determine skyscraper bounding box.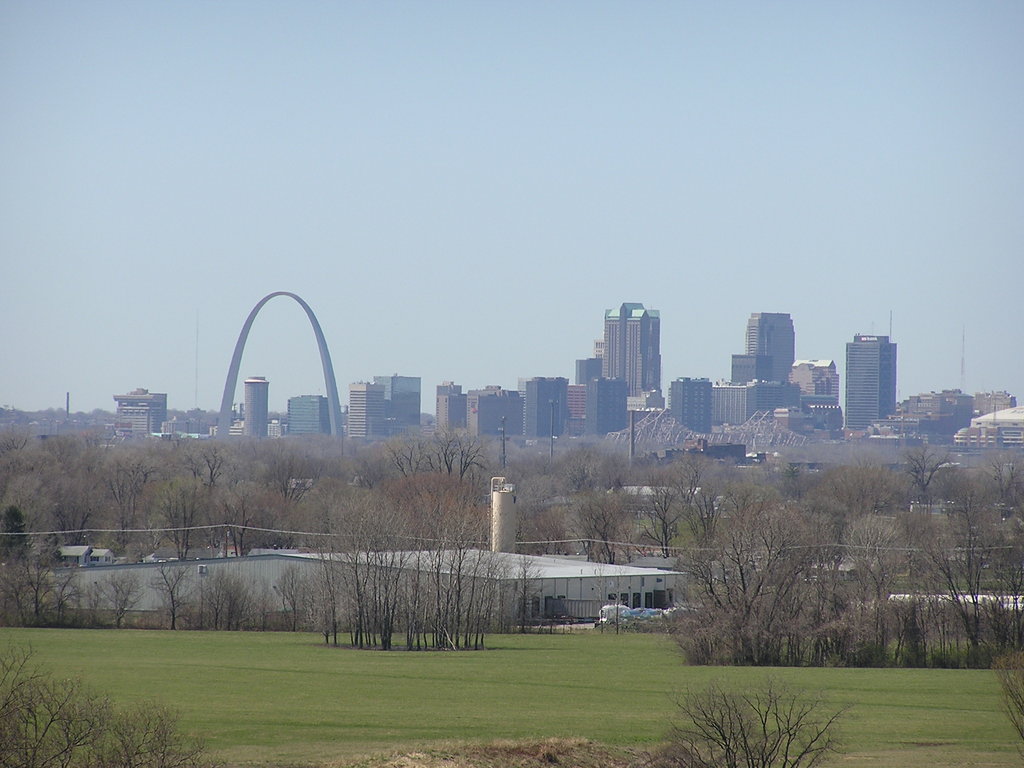
Determined: BBox(347, 373, 373, 444).
